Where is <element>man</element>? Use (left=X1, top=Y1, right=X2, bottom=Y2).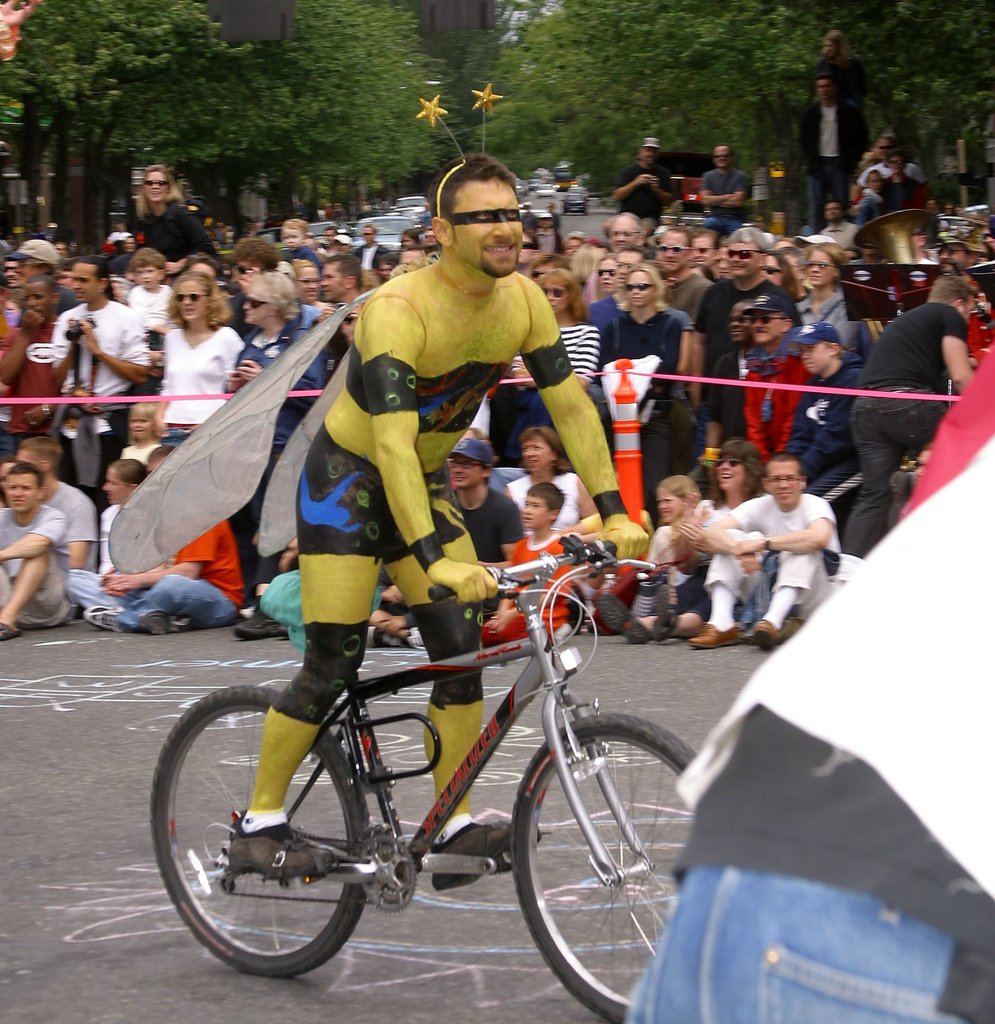
(left=688, top=220, right=805, bottom=454).
